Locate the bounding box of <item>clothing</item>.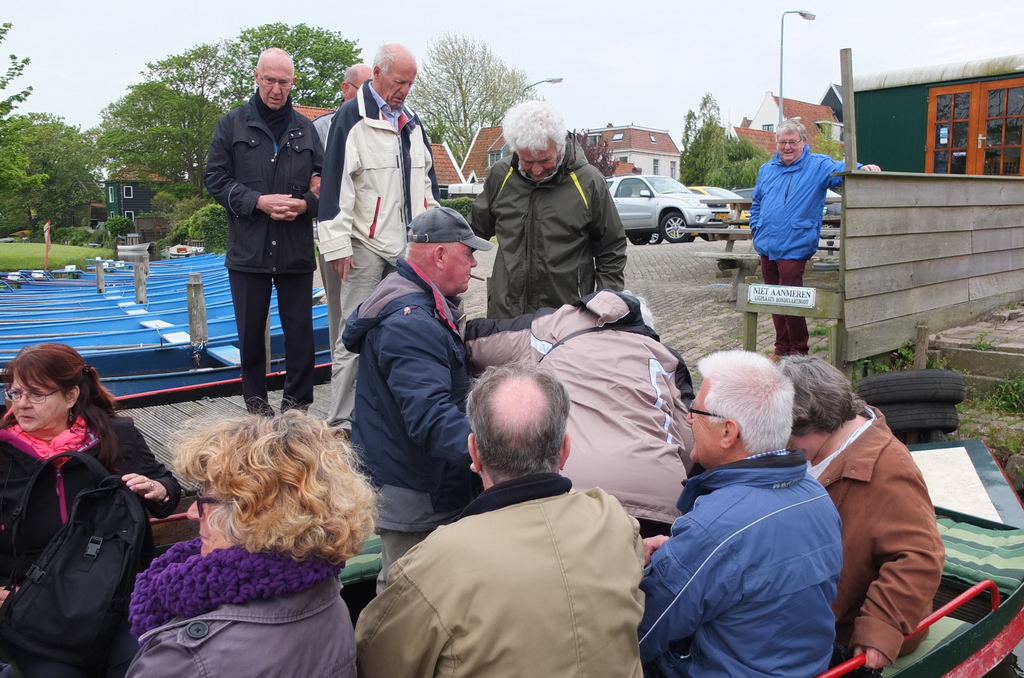
Bounding box: left=118, top=544, right=356, bottom=677.
